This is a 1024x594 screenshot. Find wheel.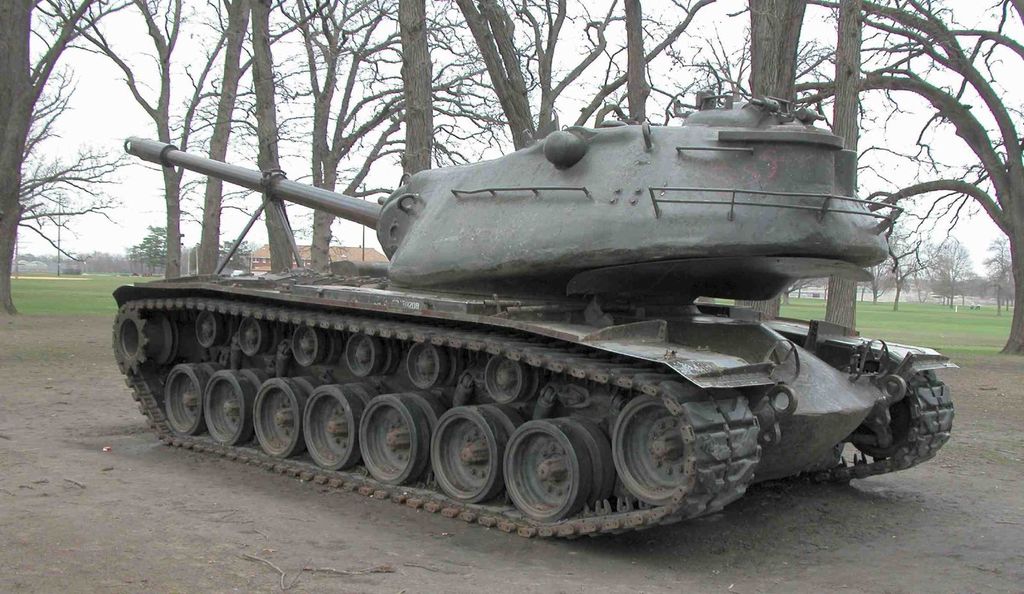
Bounding box: 239,317,277,357.
